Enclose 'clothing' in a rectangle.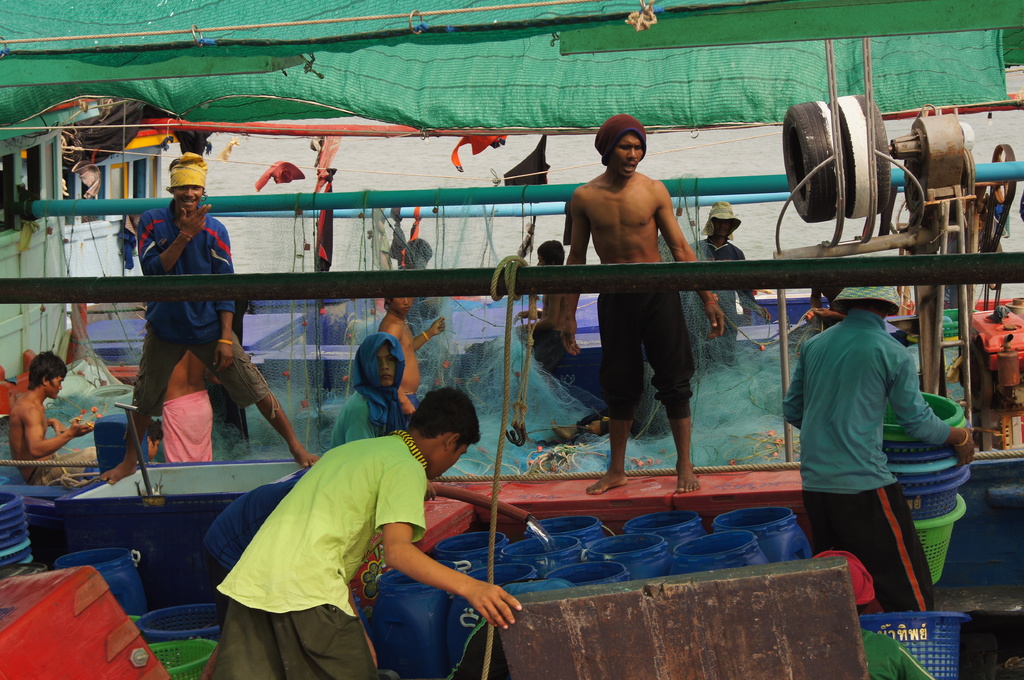
select_region(325, 330, 399, 450).
